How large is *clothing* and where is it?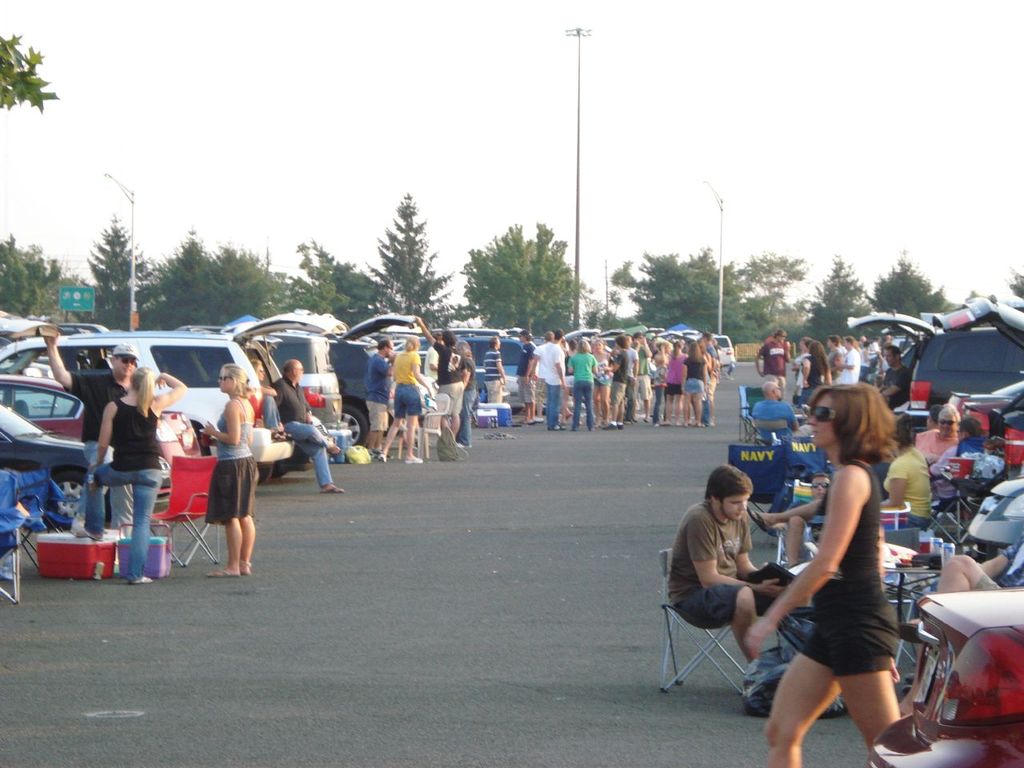
Bounding box: x1=58 y1=368 x2=132 y2=540.
